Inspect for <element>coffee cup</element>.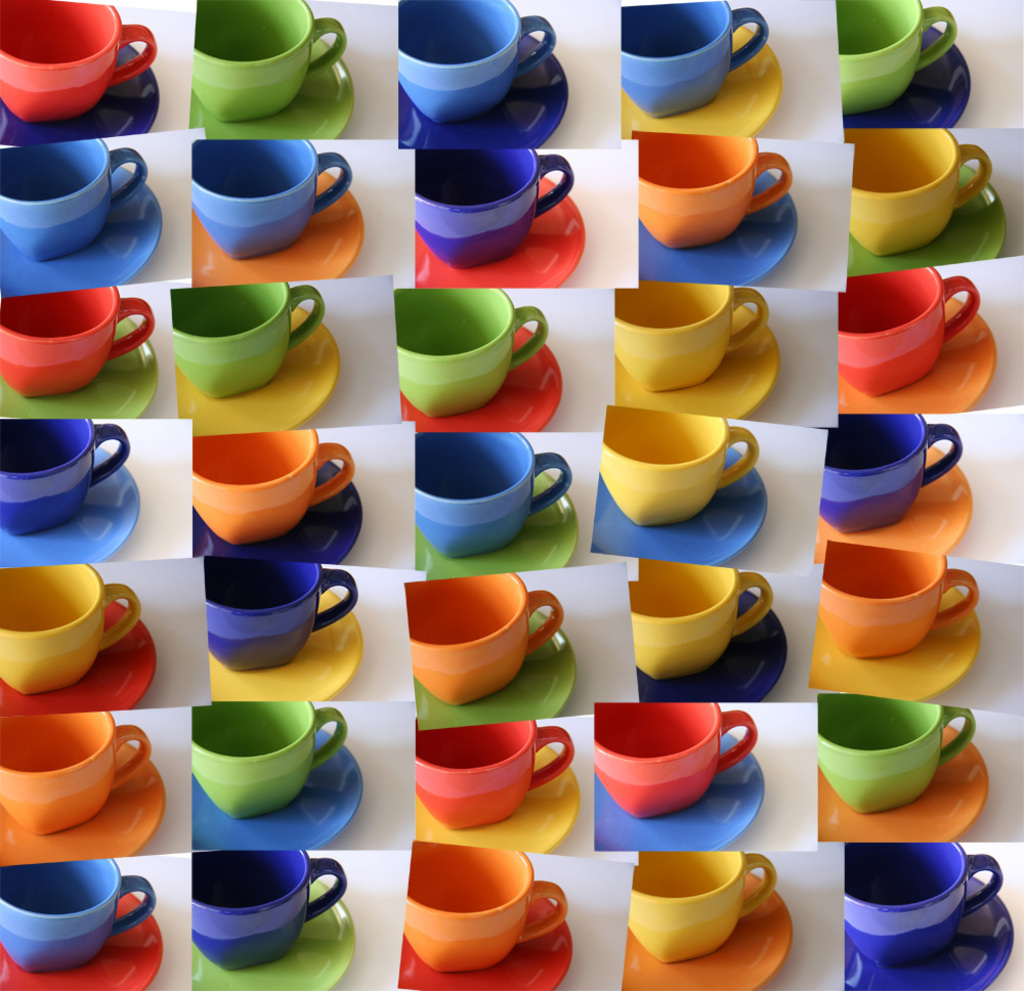
Inspection: Rect(594, 395, 759, 524).
